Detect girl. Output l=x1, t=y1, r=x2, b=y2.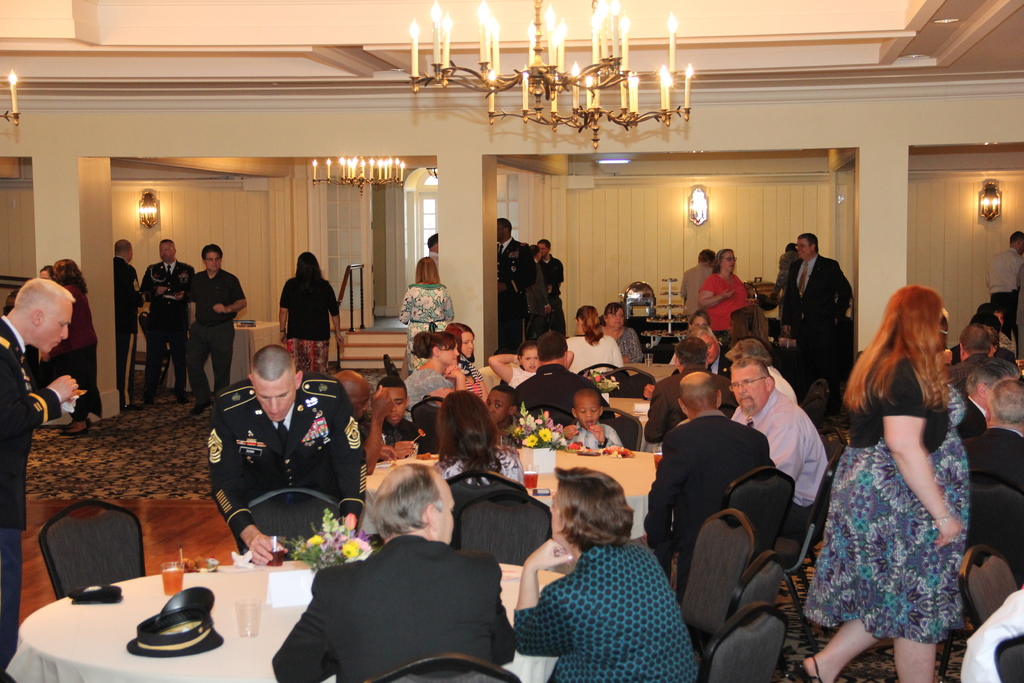
l=438, t=390, r=525, b=483.
